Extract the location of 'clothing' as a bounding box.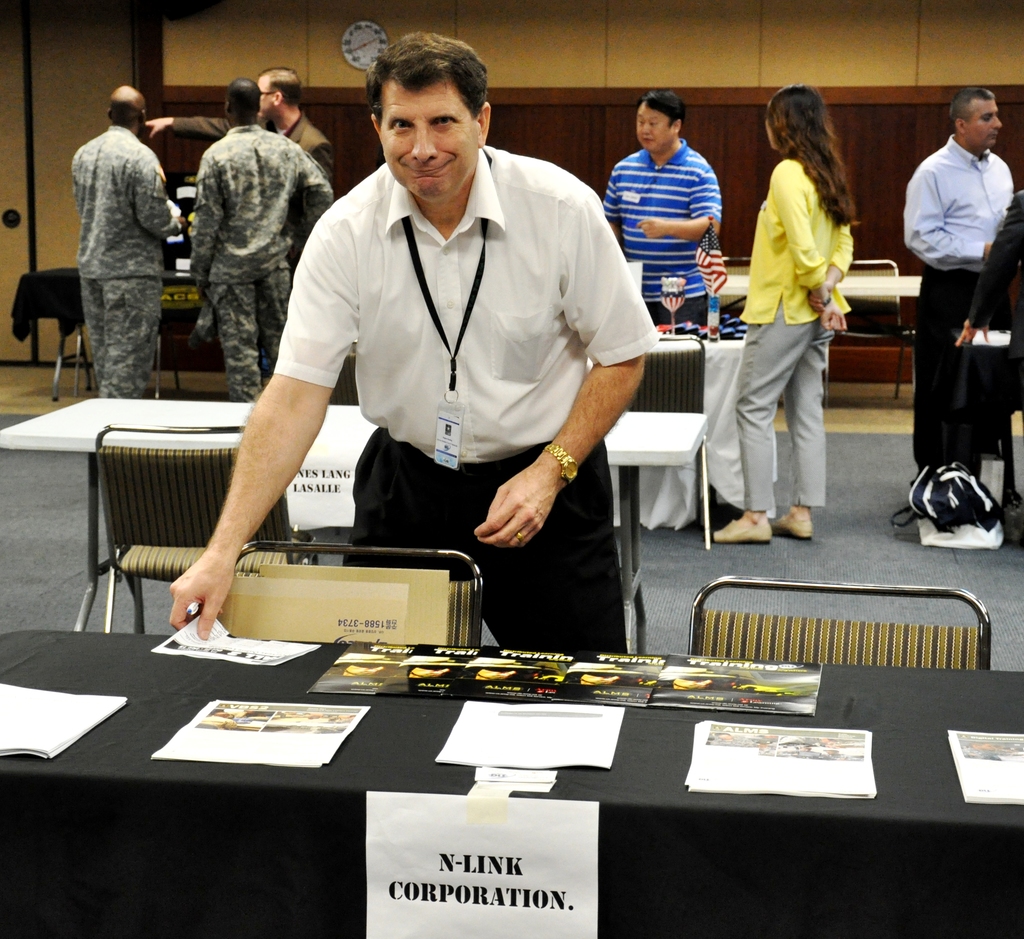
box(65, 120, 175, 407).
